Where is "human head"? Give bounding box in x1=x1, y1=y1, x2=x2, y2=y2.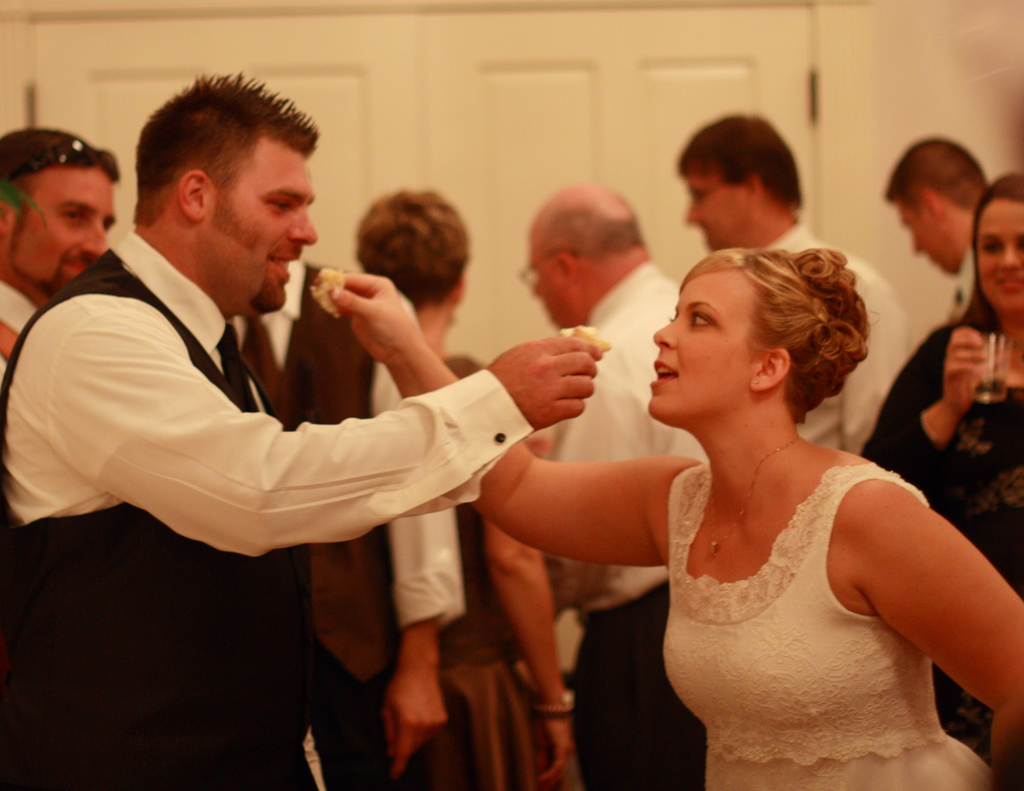
x1=520, y1=183, x2=650, y2=330.
